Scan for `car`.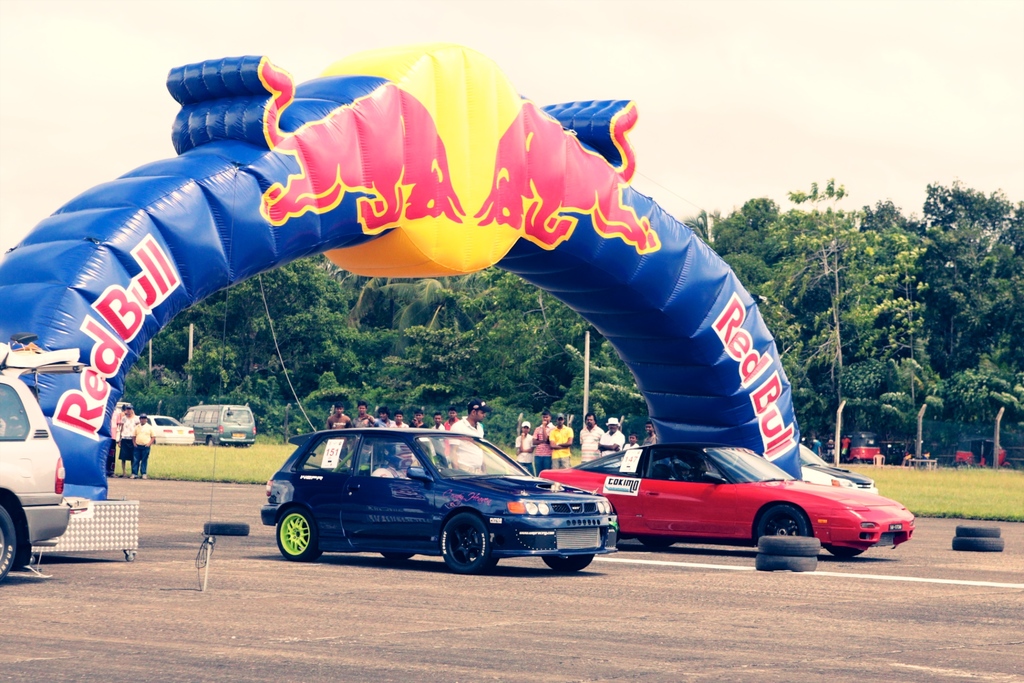
Scan result: 147,414,195,447.
